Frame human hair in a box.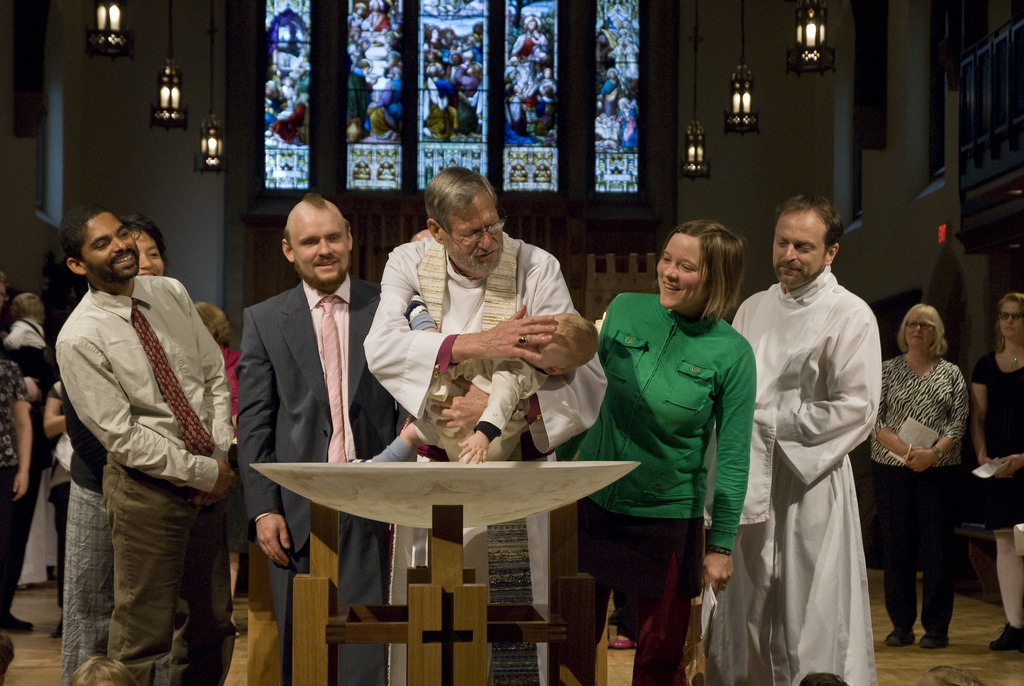
<region>657, 216, 751, 324</region>.
